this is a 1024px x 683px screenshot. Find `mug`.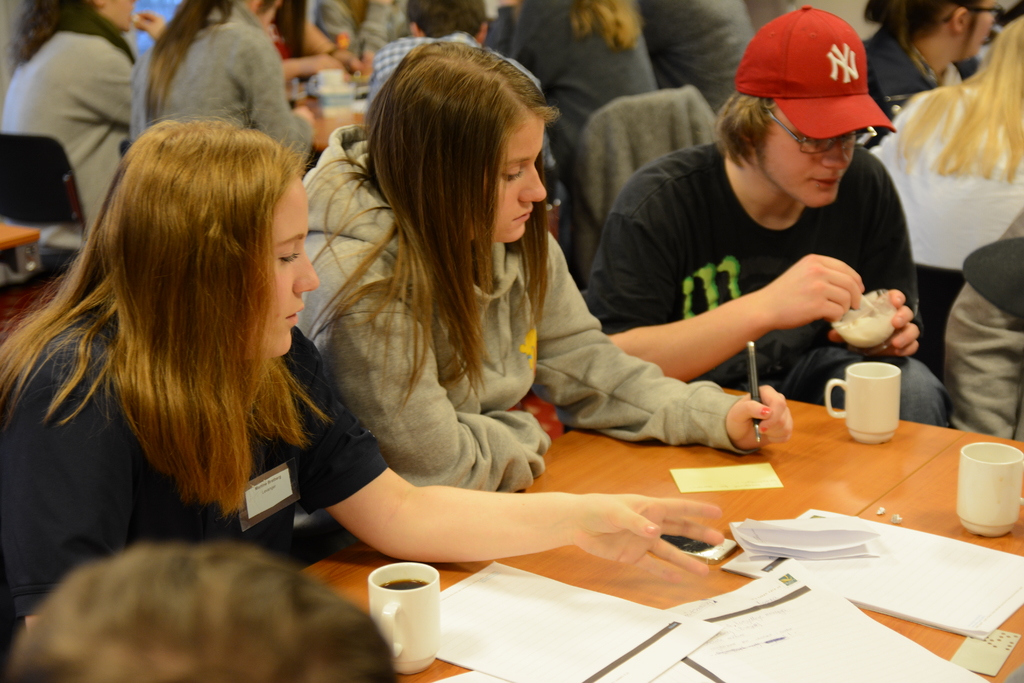
Bounding box: <box>825,359,902,447</box>.
